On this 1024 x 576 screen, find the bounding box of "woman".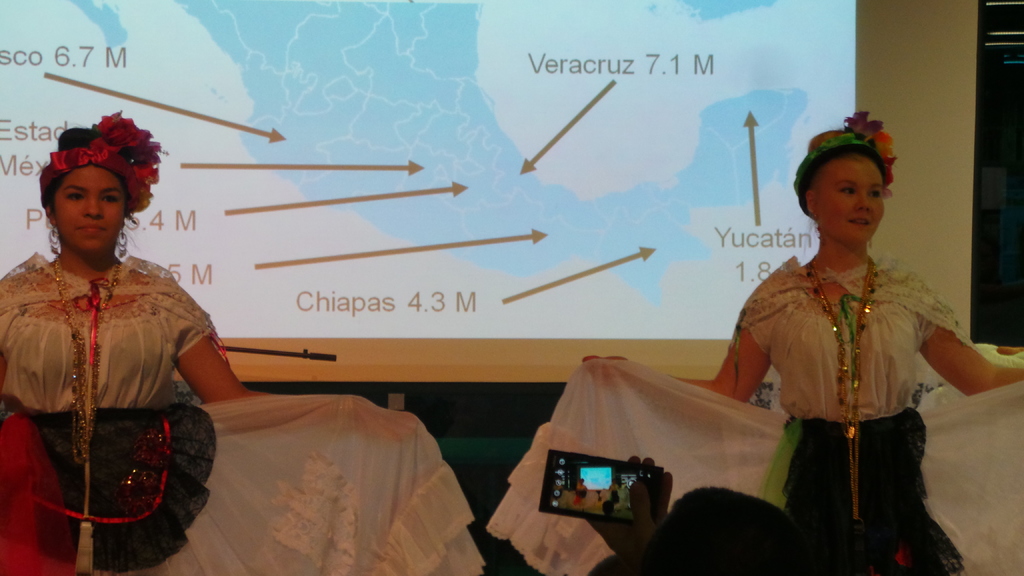
Bounding box: Rect(488, 113, 1023, 574).
